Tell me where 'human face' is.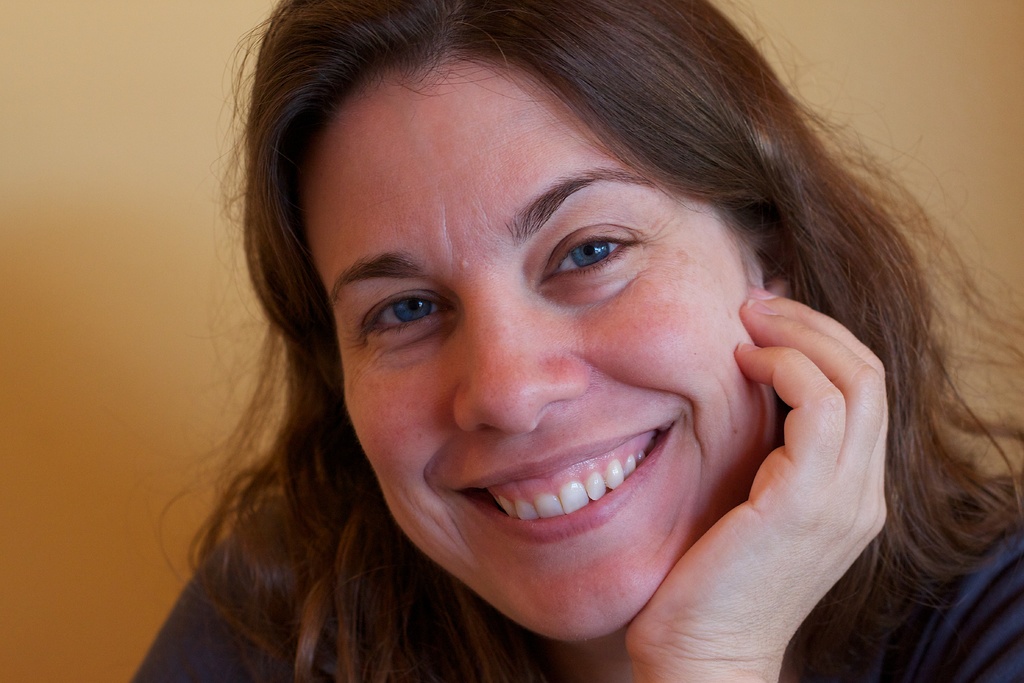
'human face' is at bbox=[292, 50, 790, 652].
